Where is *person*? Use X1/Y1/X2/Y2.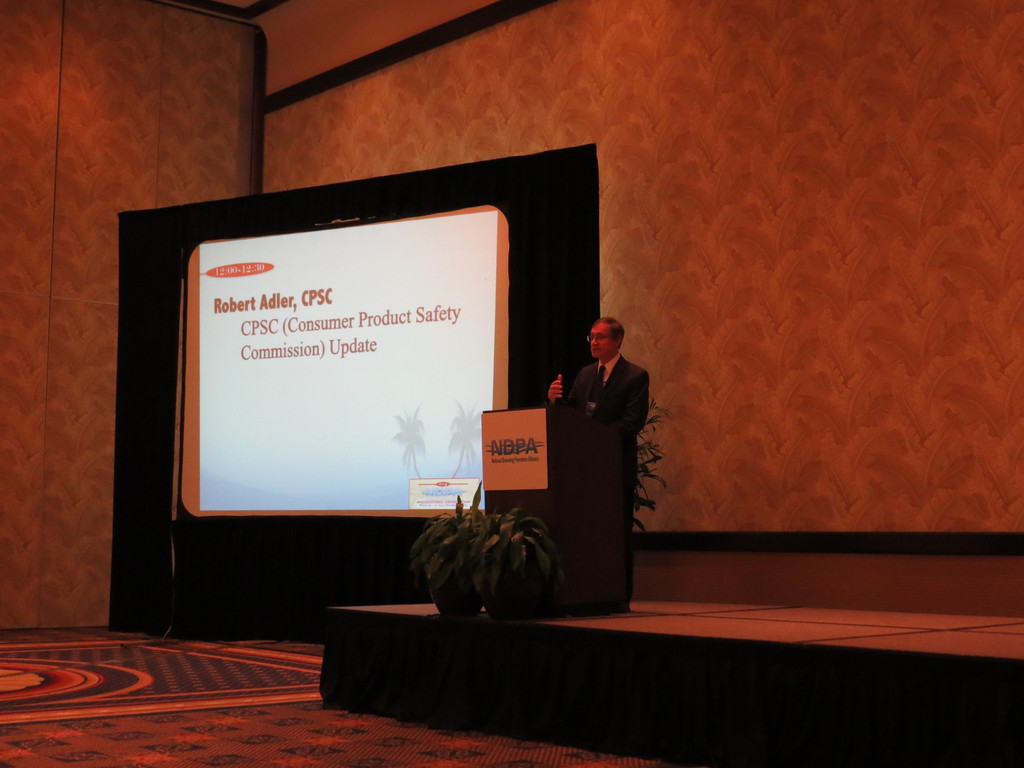
554/305/655/544.
